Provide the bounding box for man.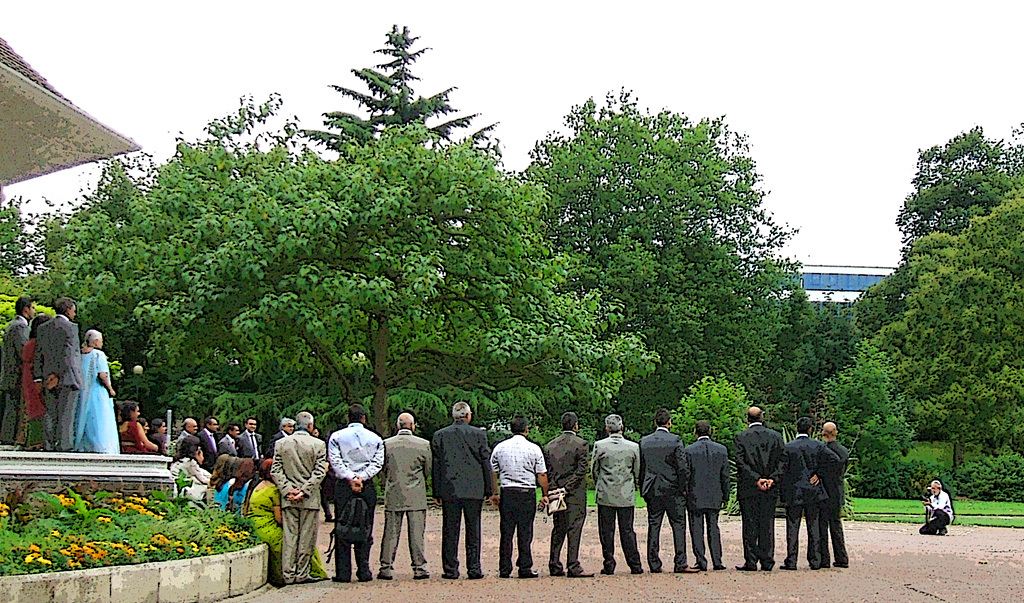
{"left": 632, "top": 406, "right": 690, "bottom": 574}.
